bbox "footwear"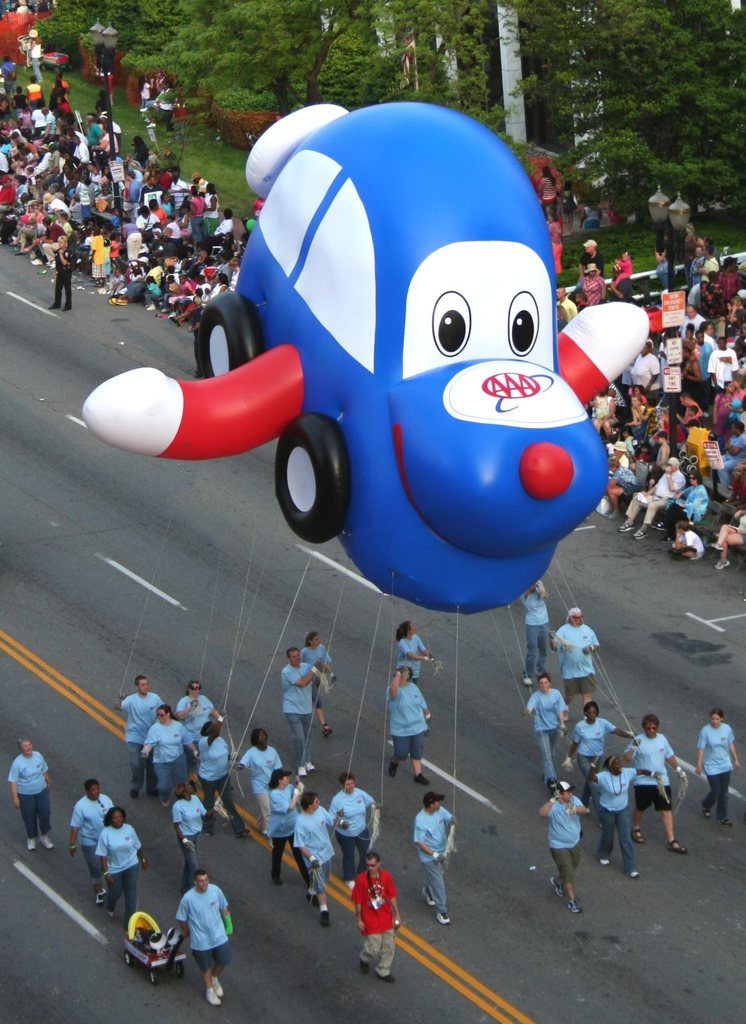
598, 860, 608, 867
